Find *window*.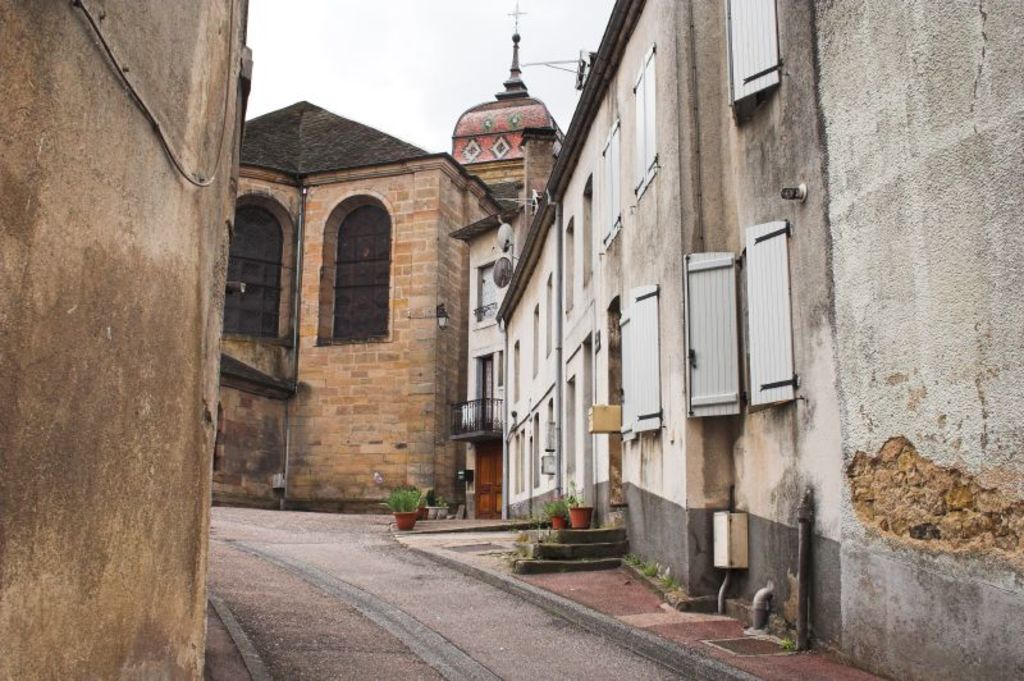
box=[508, 334, 520, 405].
